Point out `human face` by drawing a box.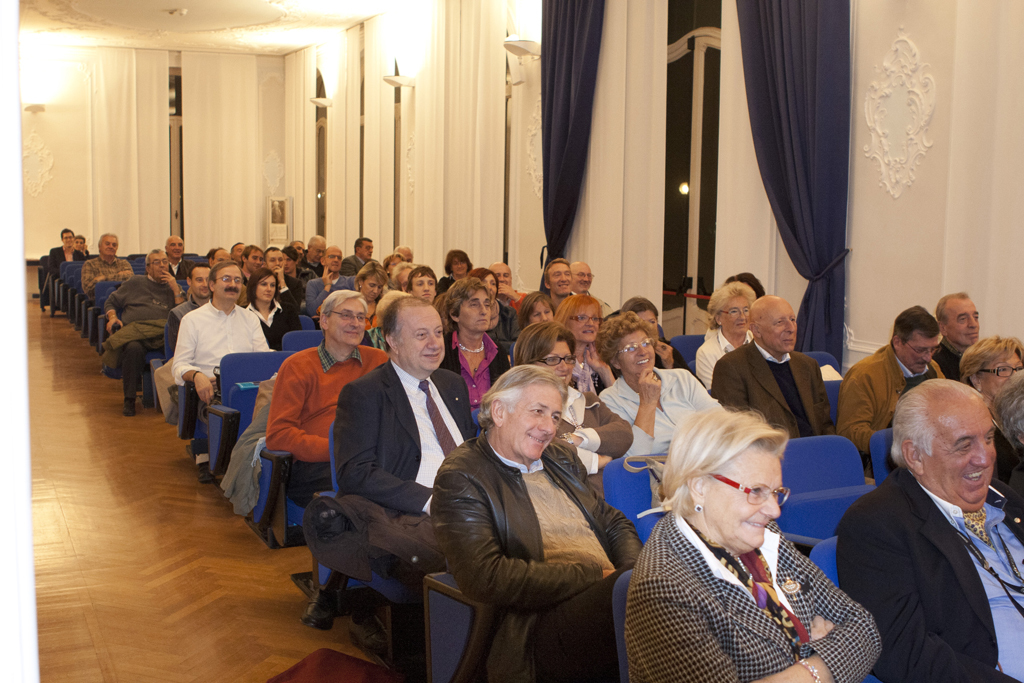
307 241 327 265.
